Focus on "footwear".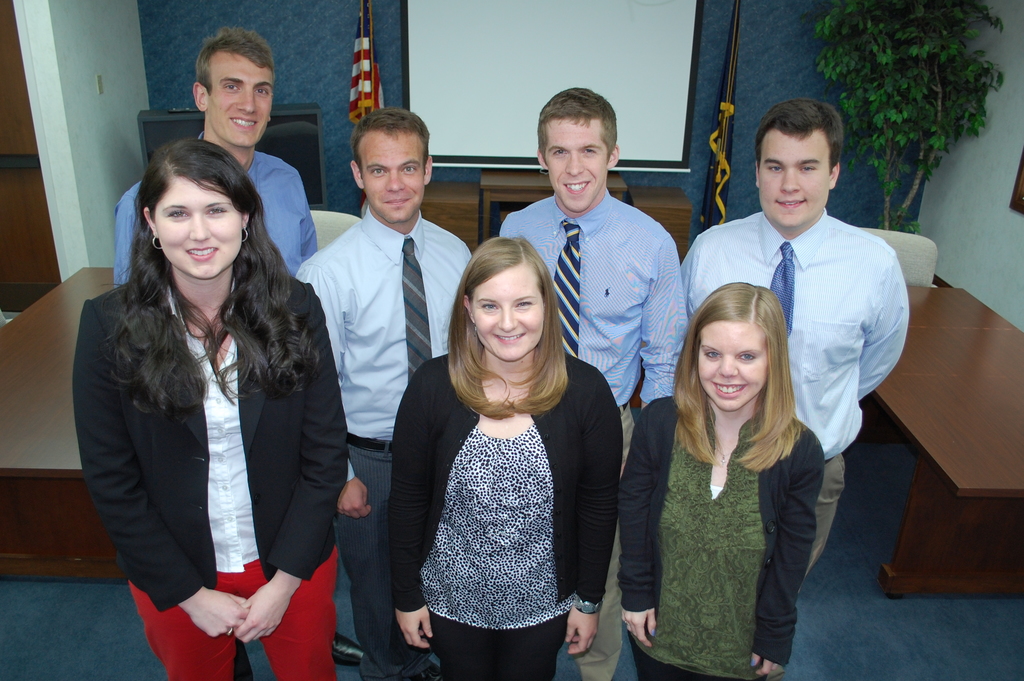
Focused at <bbox>333, 630, 362, 666</bbox>.
